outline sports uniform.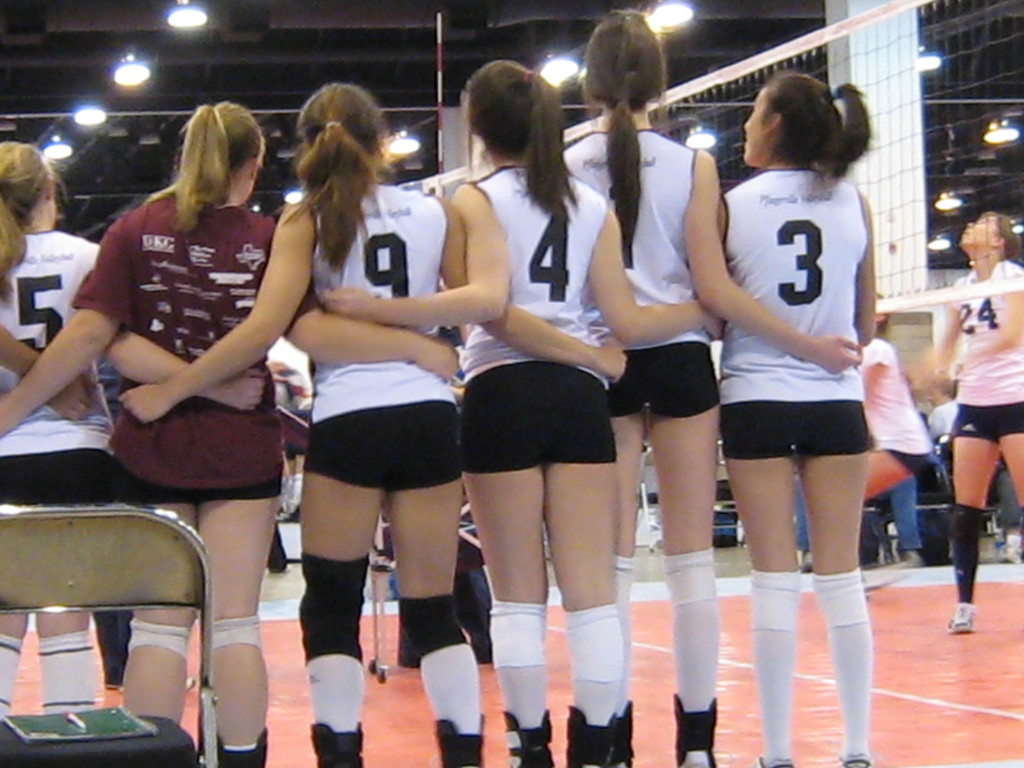
Outline: box(323, 171, 465, 493).
